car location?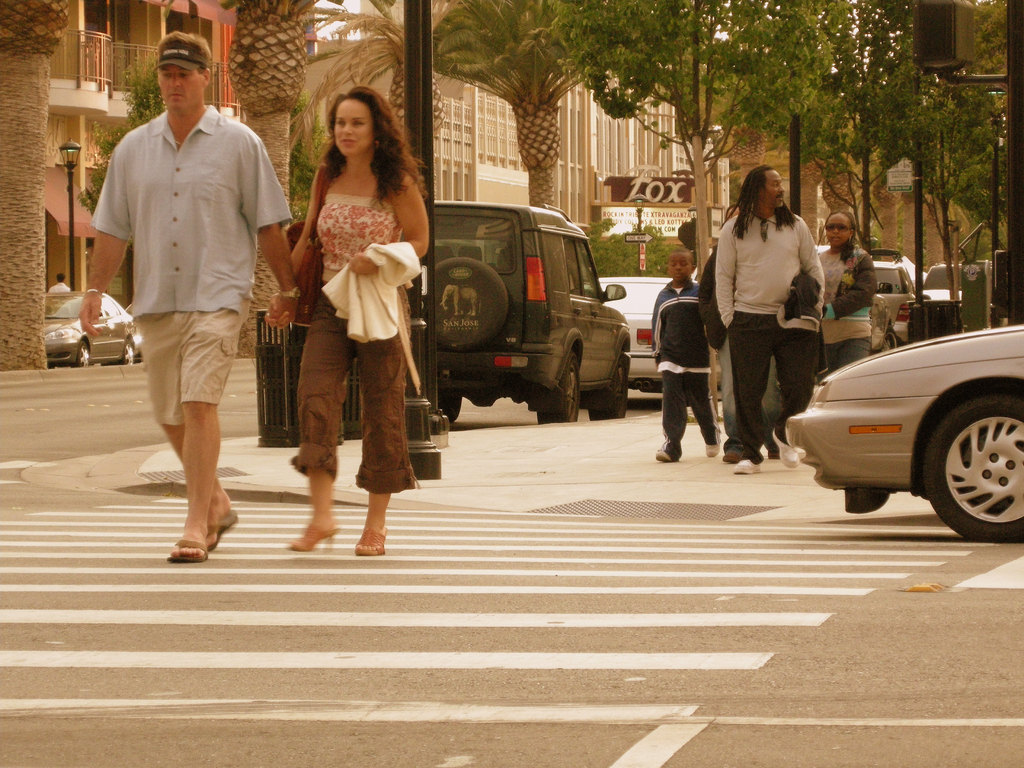
bbox=[123, 305, 140, 356]
